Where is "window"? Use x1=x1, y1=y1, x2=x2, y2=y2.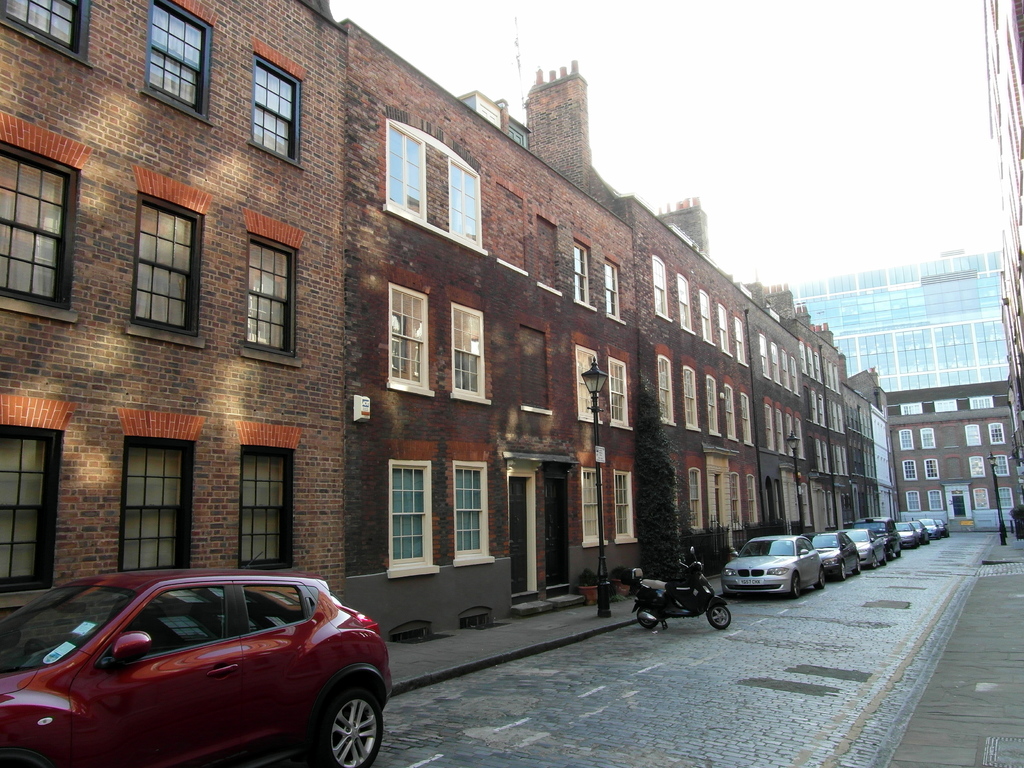
x1=737, y1=388, x2=749, y2=440.
